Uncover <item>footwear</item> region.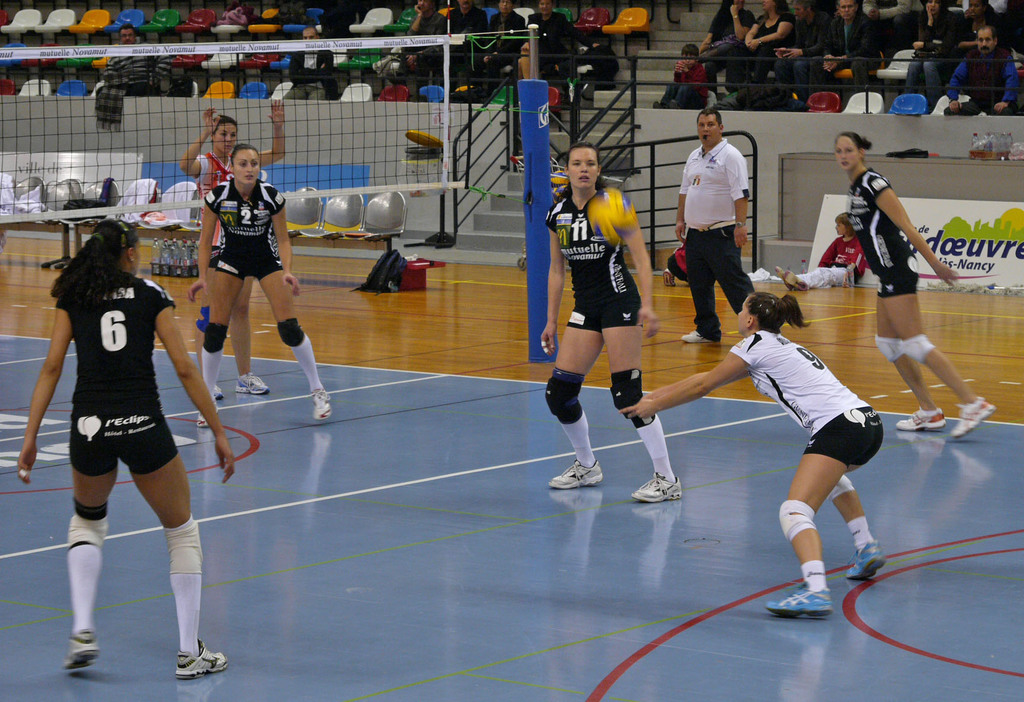
Uncovered: bbox=(768, 582, 831, 621).
